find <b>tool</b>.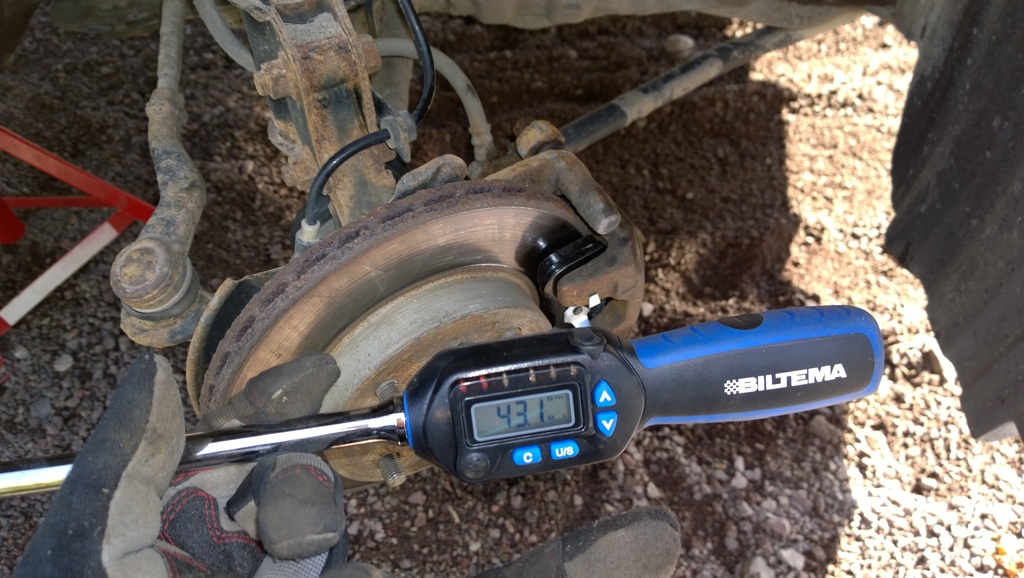
locate(0, 318, 879, 519).
